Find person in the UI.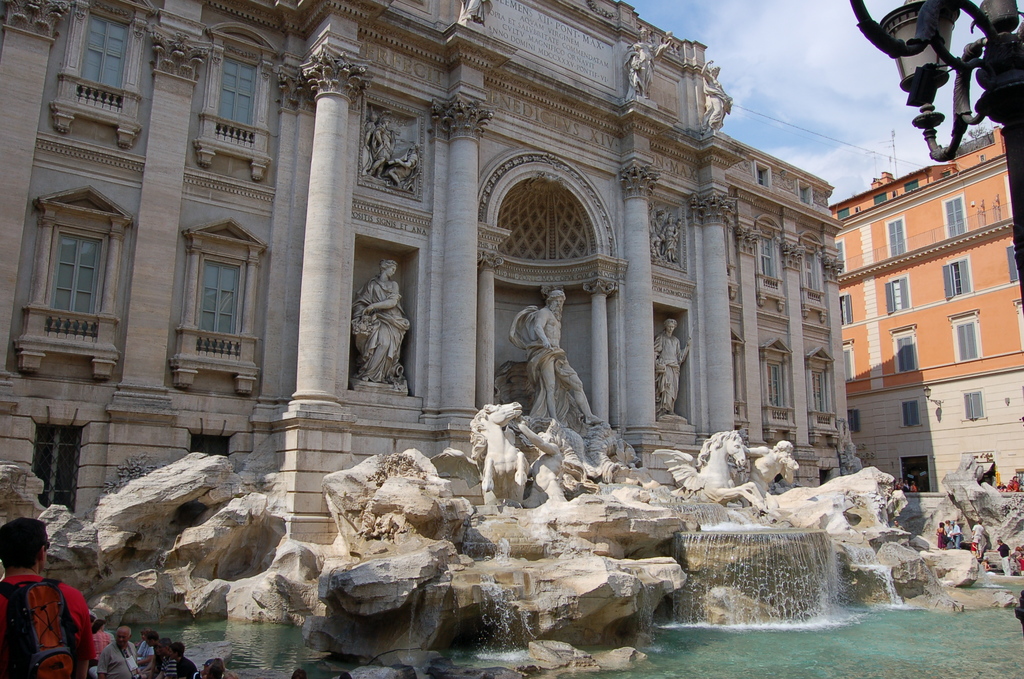
UI element at x1=1014, y1=545, x2=1023, y2=573.
